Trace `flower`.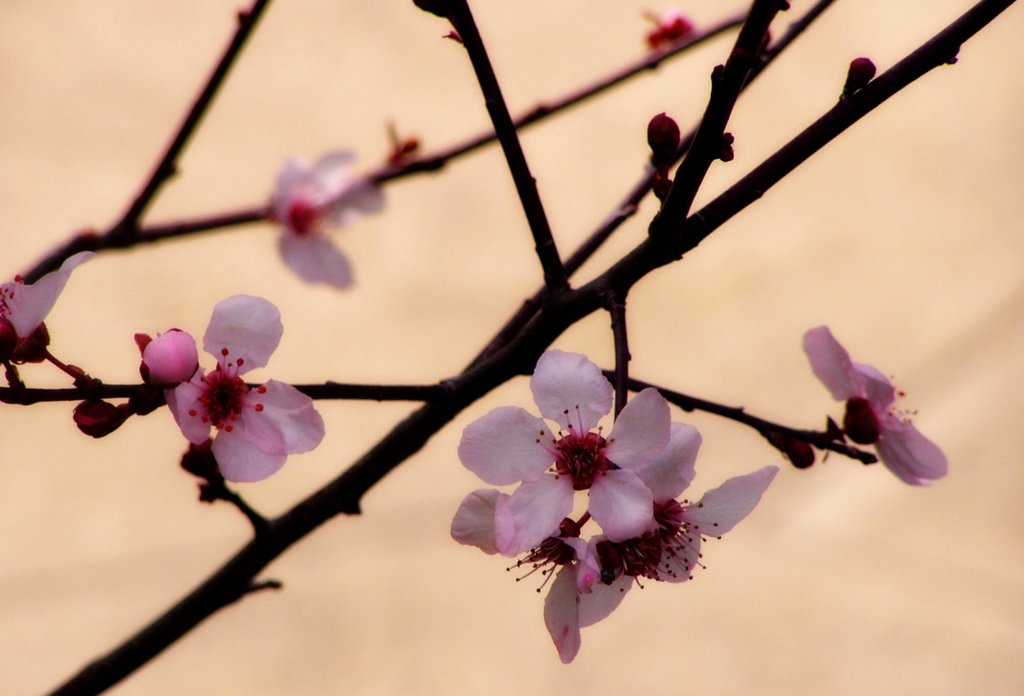
Traced to pyautogui.locateOnScreen(456, 348, 702, 556).
